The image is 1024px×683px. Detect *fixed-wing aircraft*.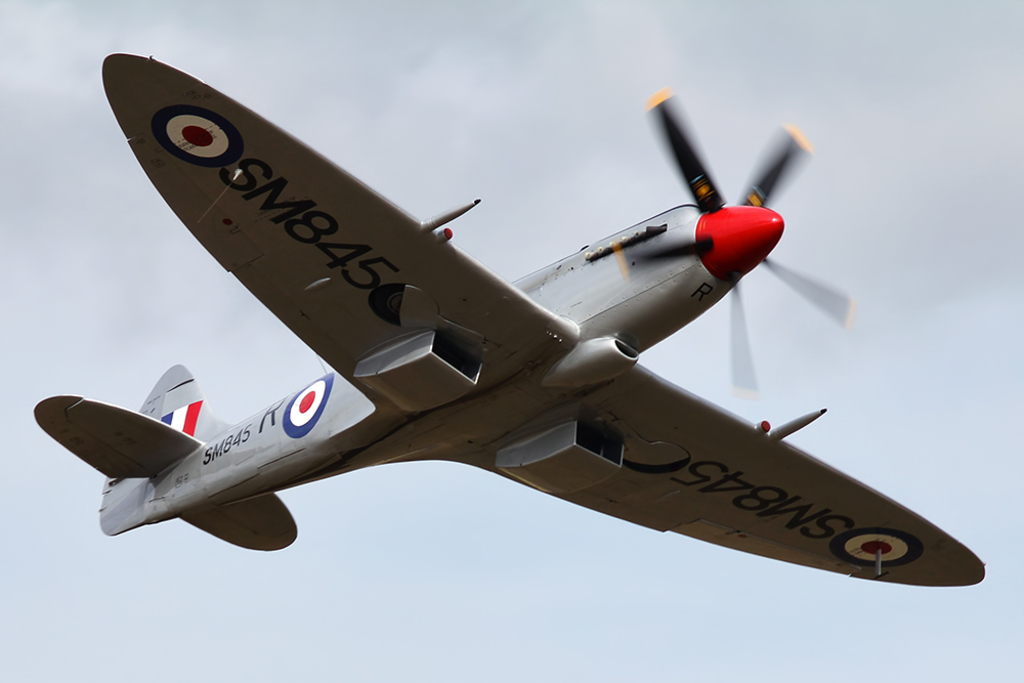
Detection: left=34, top=45, right=984, bottom=569.
